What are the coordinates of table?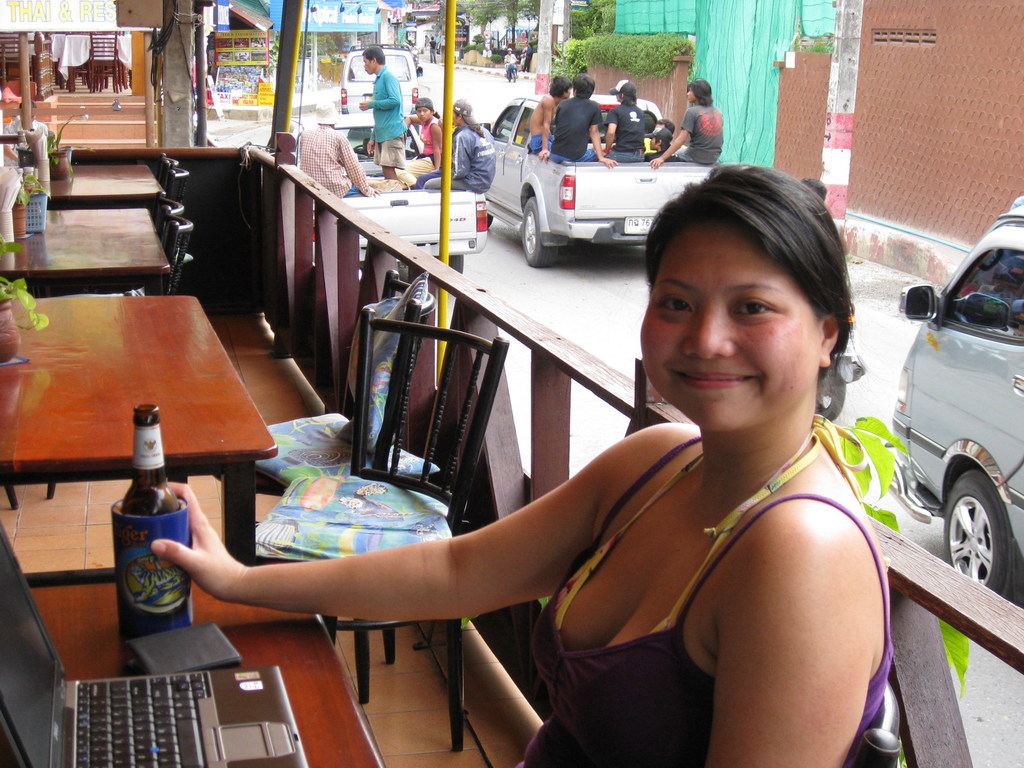
(left=26, top=582, right=382, bottom=766).
